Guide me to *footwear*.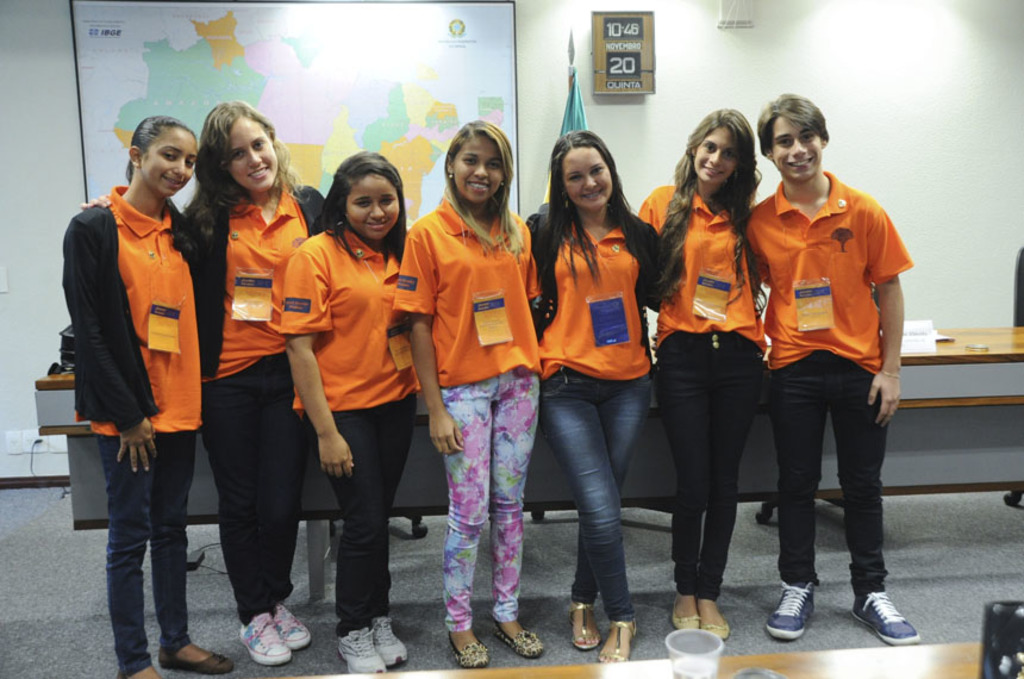
Guidance: 663:597:701:630.
